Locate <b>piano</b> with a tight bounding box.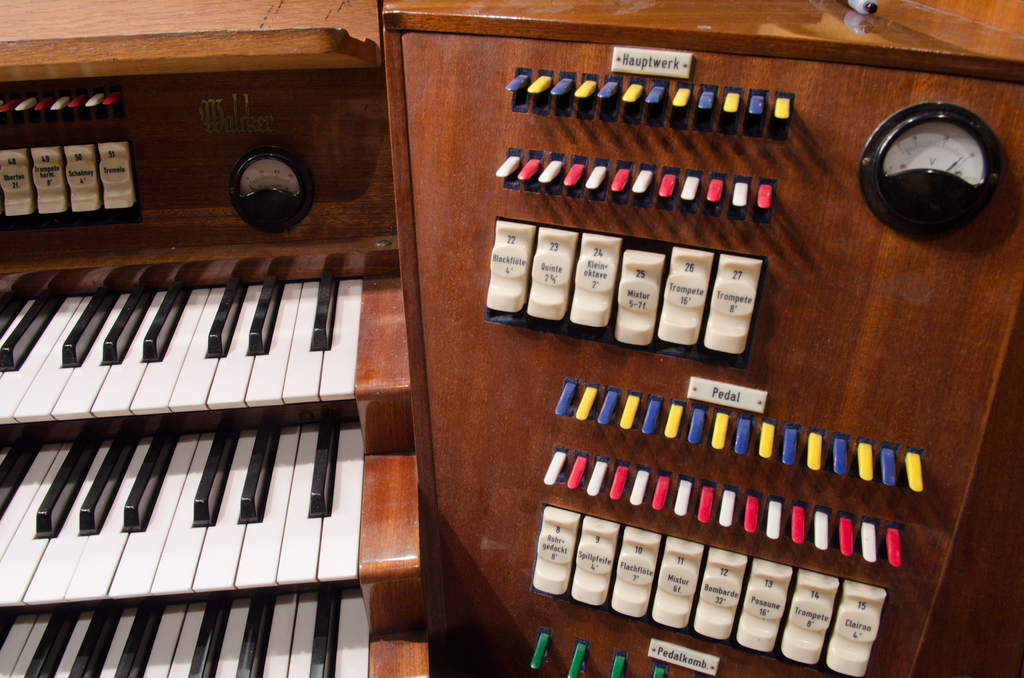
[0,548,457,677].
